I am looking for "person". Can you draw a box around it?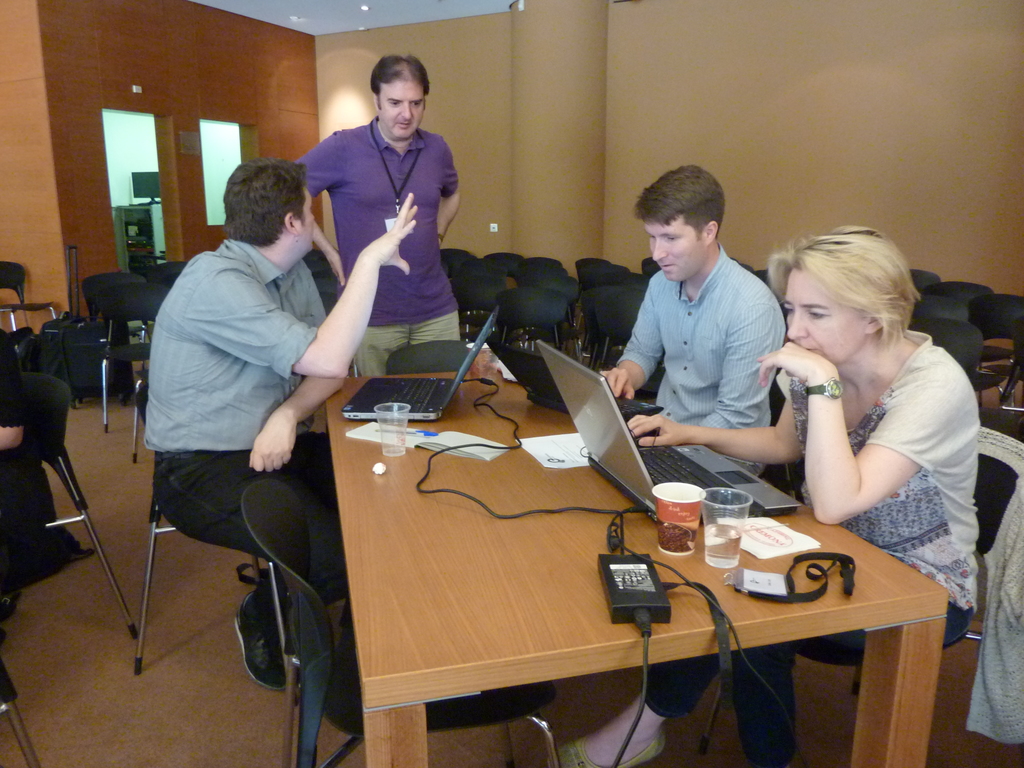
Sure, the bounding box is x1=594 y1=159 x2=787 y2=486.
